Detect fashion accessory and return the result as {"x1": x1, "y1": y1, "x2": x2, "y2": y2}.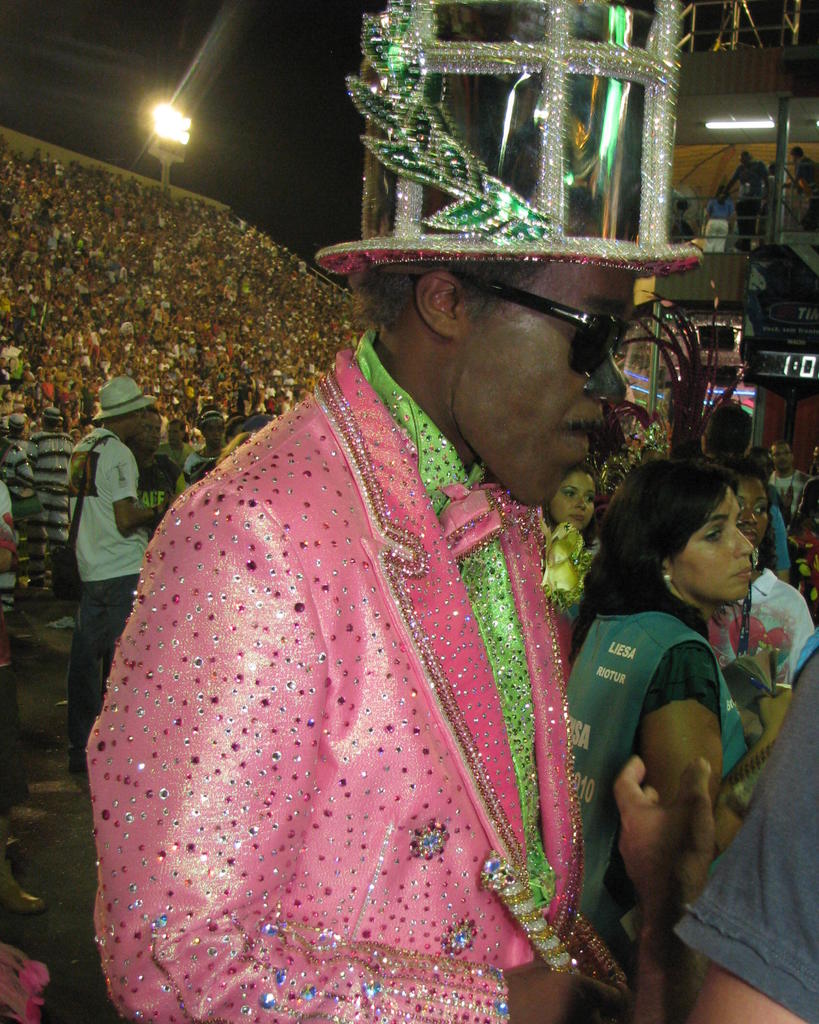
{"x1": 661, "y1": 573, "x2": 672, "y2": 584}.
